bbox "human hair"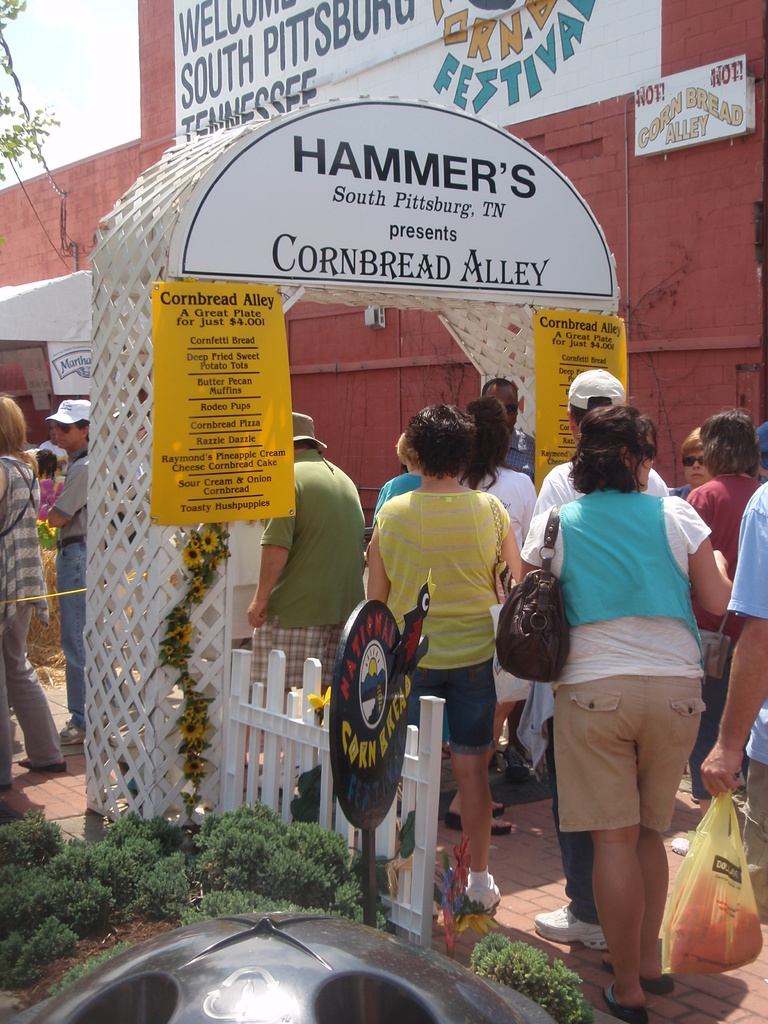
[34, 449, 55, 485]
